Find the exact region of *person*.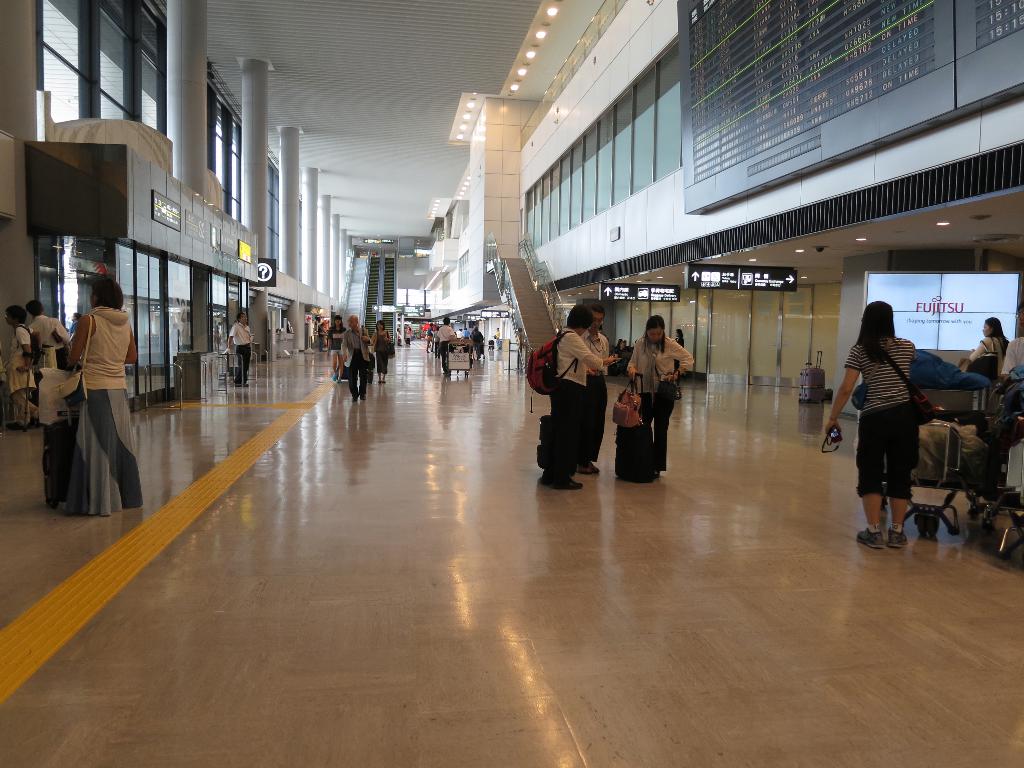
Exact region: 670, 330, 686, 375.
